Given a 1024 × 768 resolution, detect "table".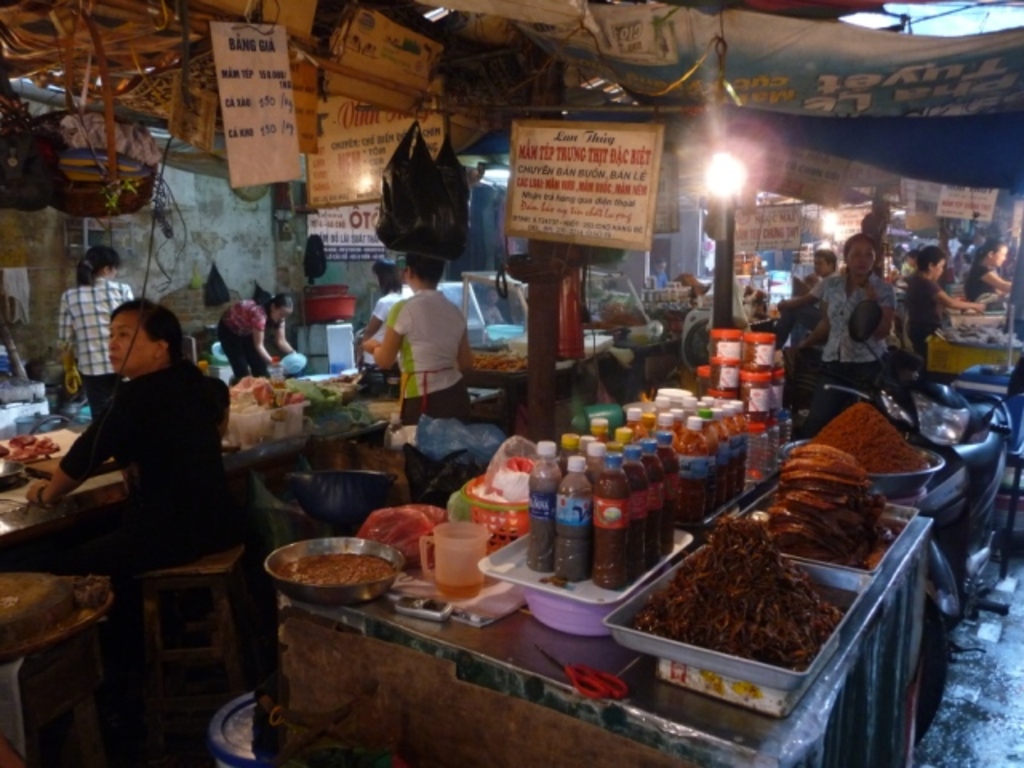
251, 378, 941, 766.
